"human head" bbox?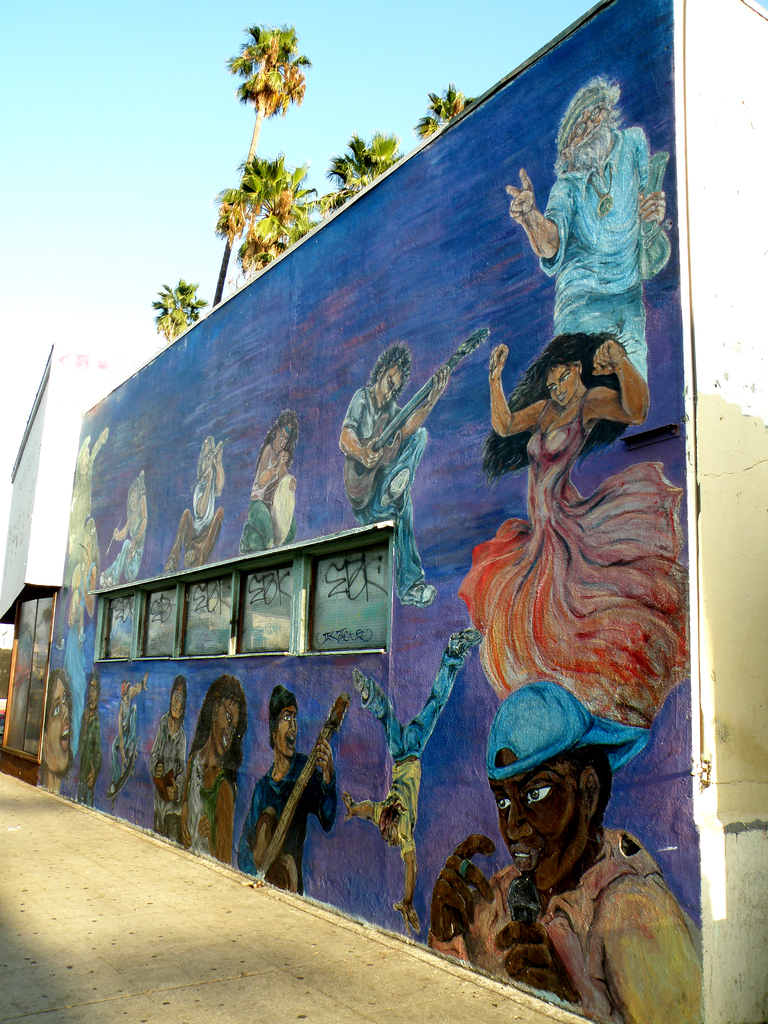
(left=364, top=345, right=414, bottom=413)
